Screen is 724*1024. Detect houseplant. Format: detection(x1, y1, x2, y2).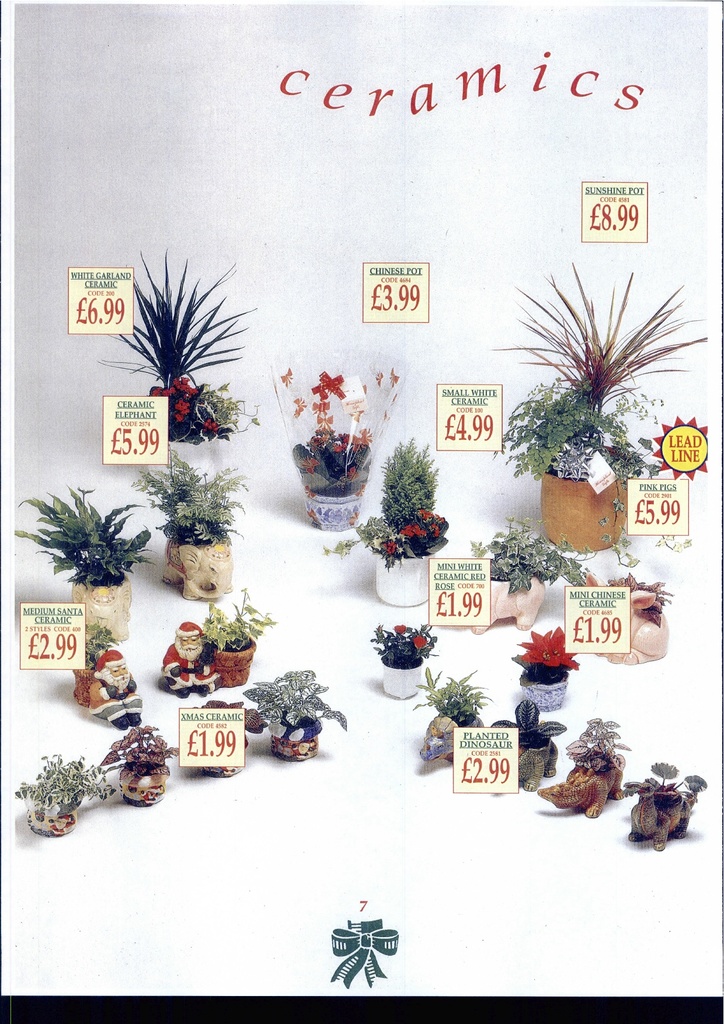
detection(126, 451, 249, 600).
